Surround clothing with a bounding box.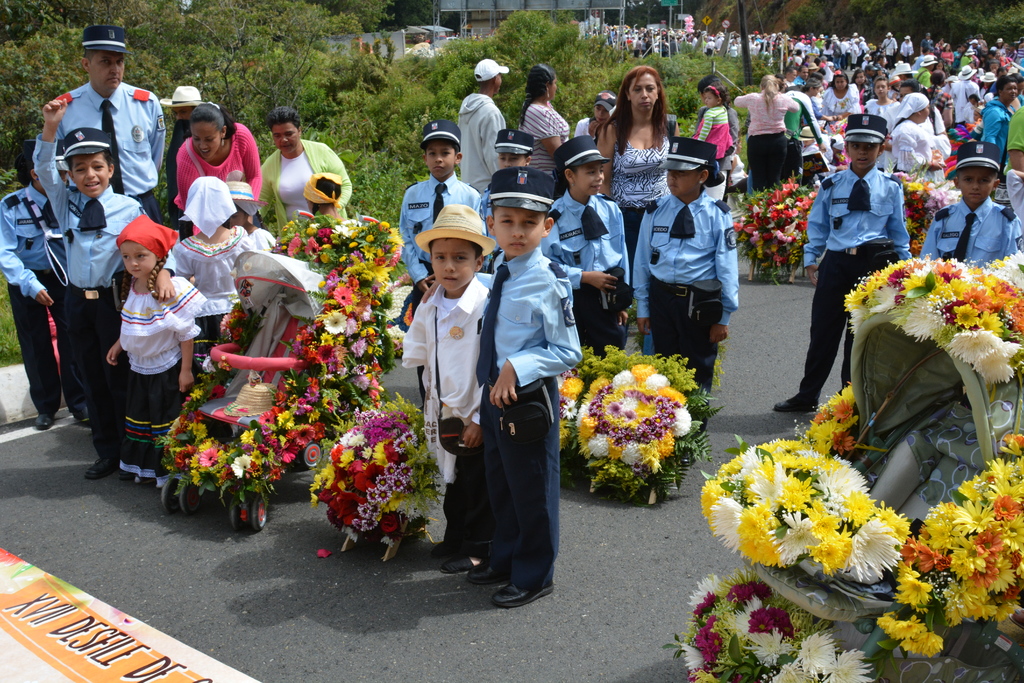
BBox(1005, 107, 1023, 174).
